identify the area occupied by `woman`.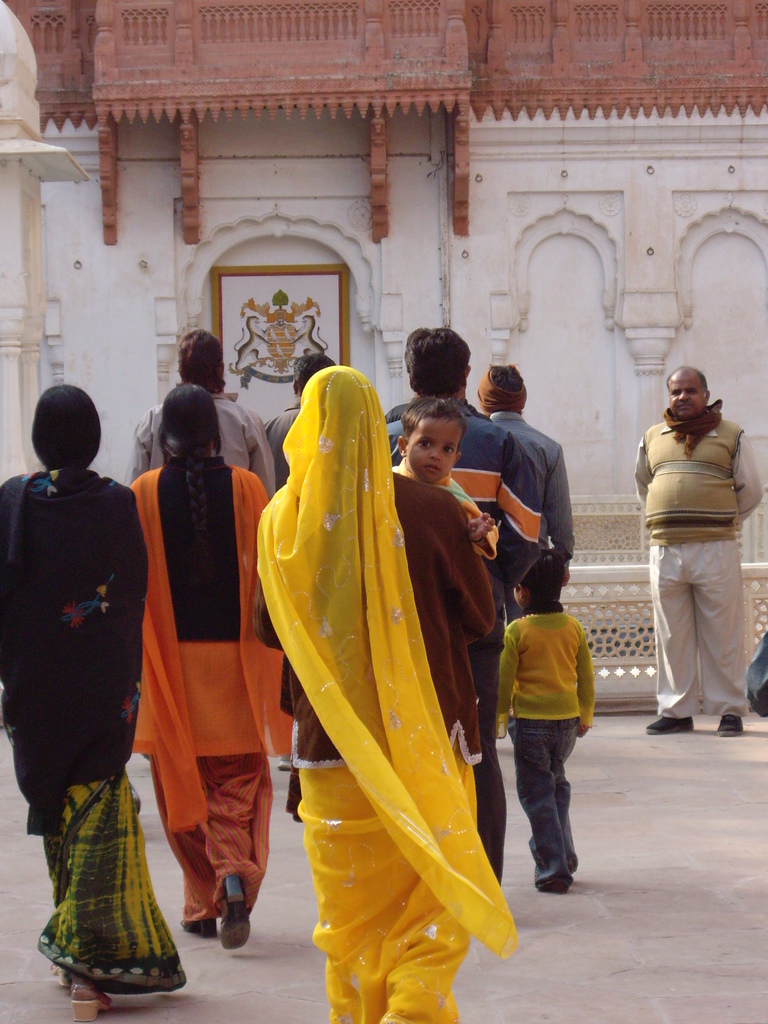
Area: bbox=[126, 376, 296, 952].
